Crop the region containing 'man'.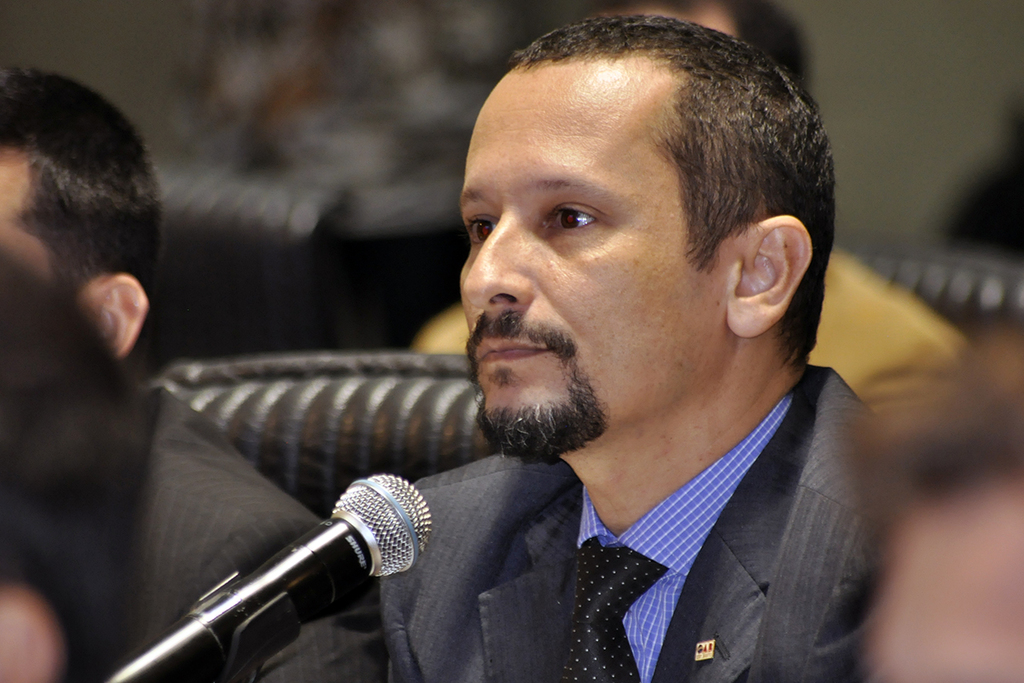
Crop region: <bbox>847, 383, 1023, 682</bbox>.
